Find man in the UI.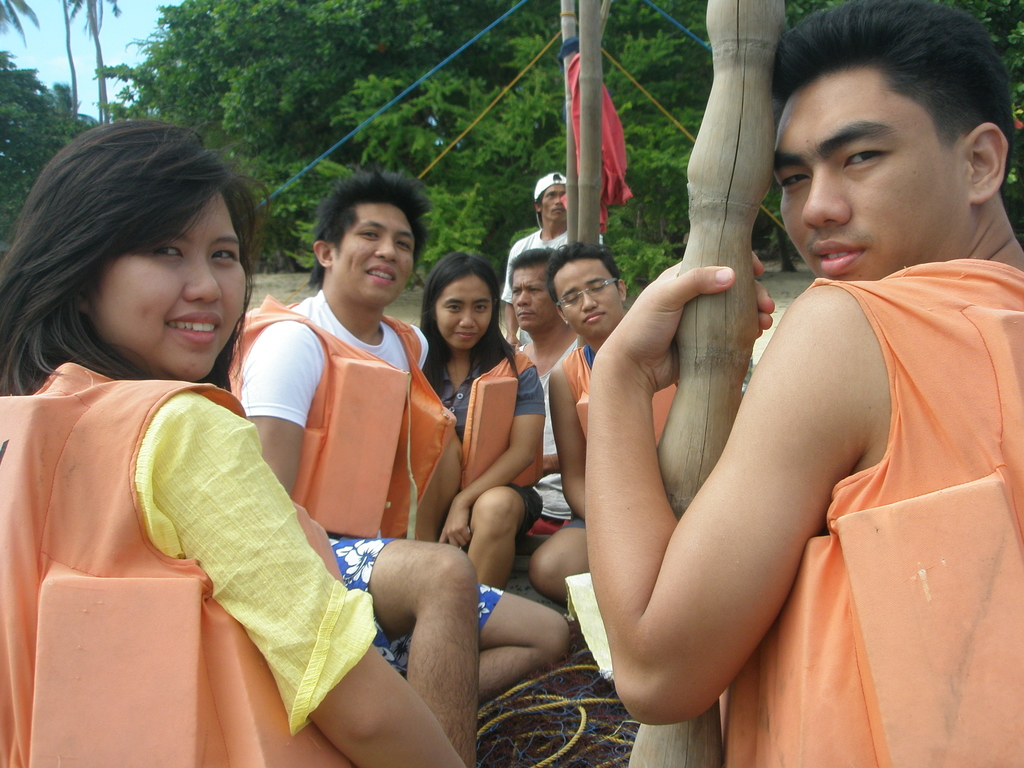
UI element at pyautogui.locateOnScreen(224, 173, 577, 767).
